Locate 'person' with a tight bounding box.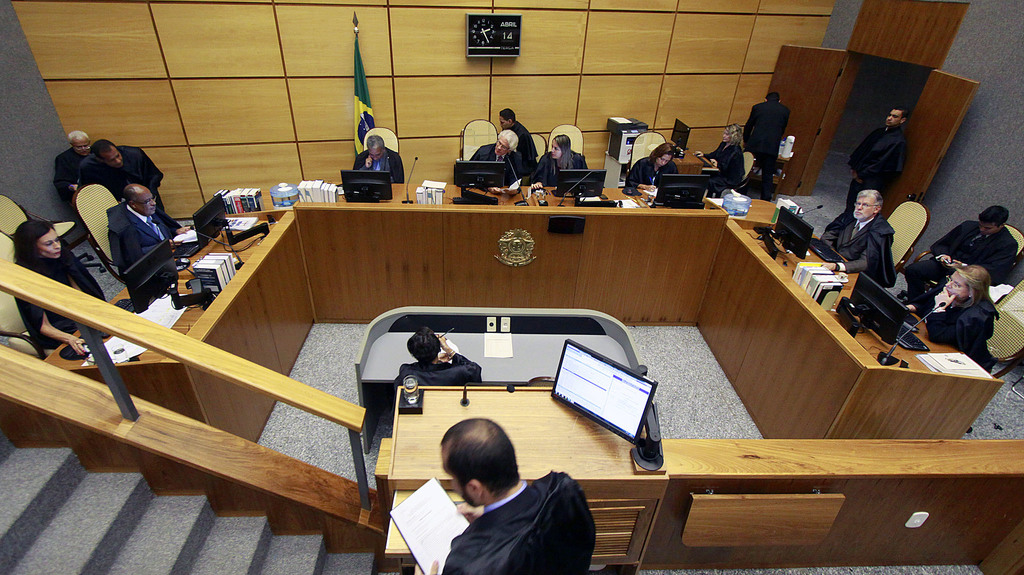
rect(822, 190, 897, 287).
